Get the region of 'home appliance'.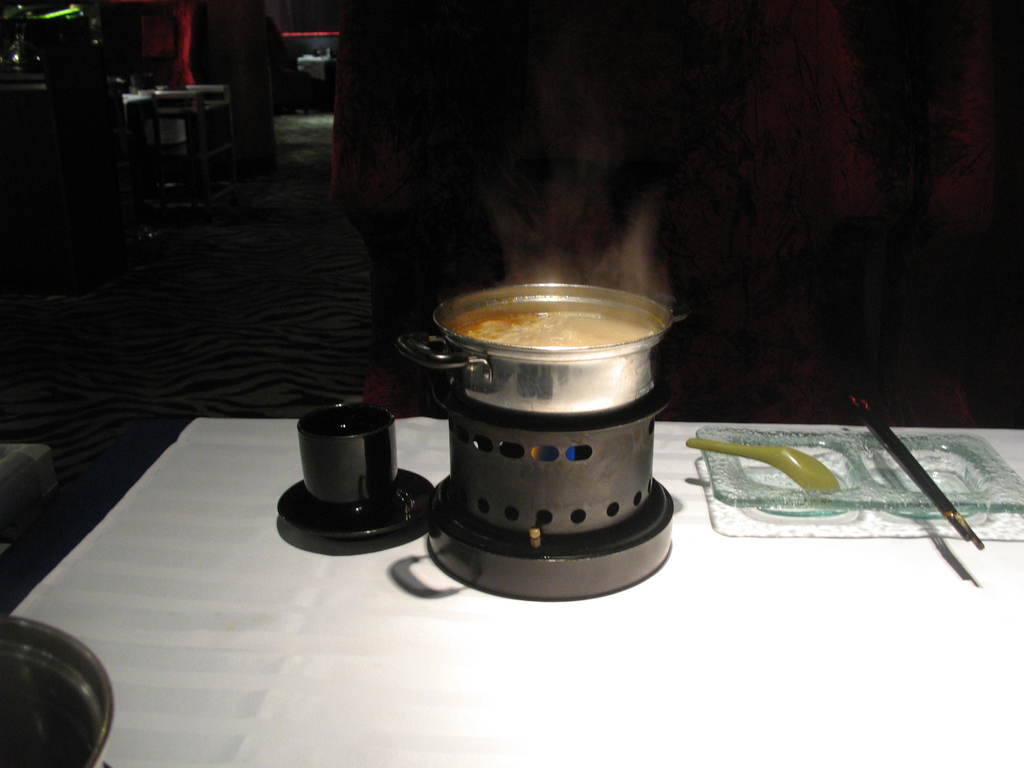
{"x1": 382, "y1": 290, "x2": 710, "y2": 599}.
